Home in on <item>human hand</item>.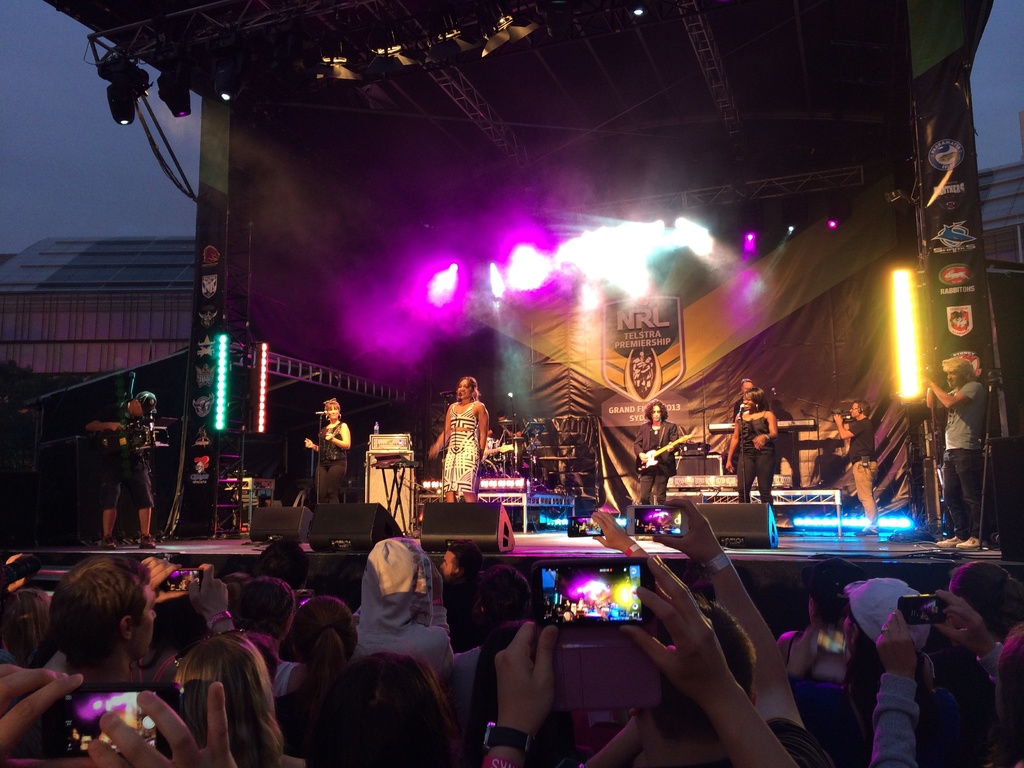
Homed in at <box>590,511,637,554</box>.
